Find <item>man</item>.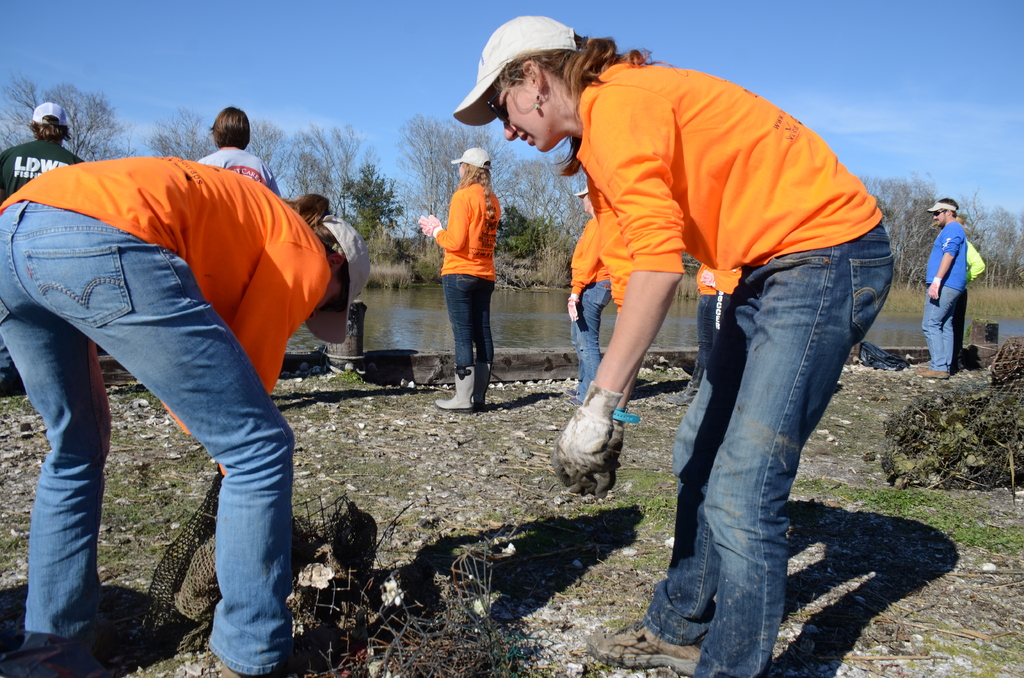
924, 193, 964, 379.
